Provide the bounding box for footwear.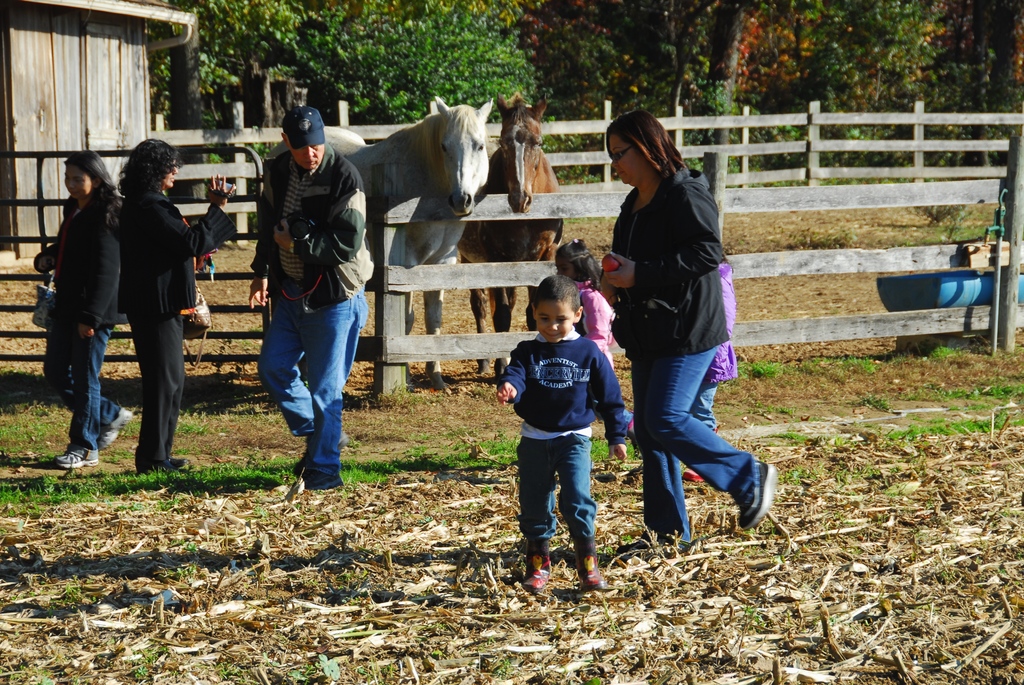
l=96, t=409, r=131, b=453.
